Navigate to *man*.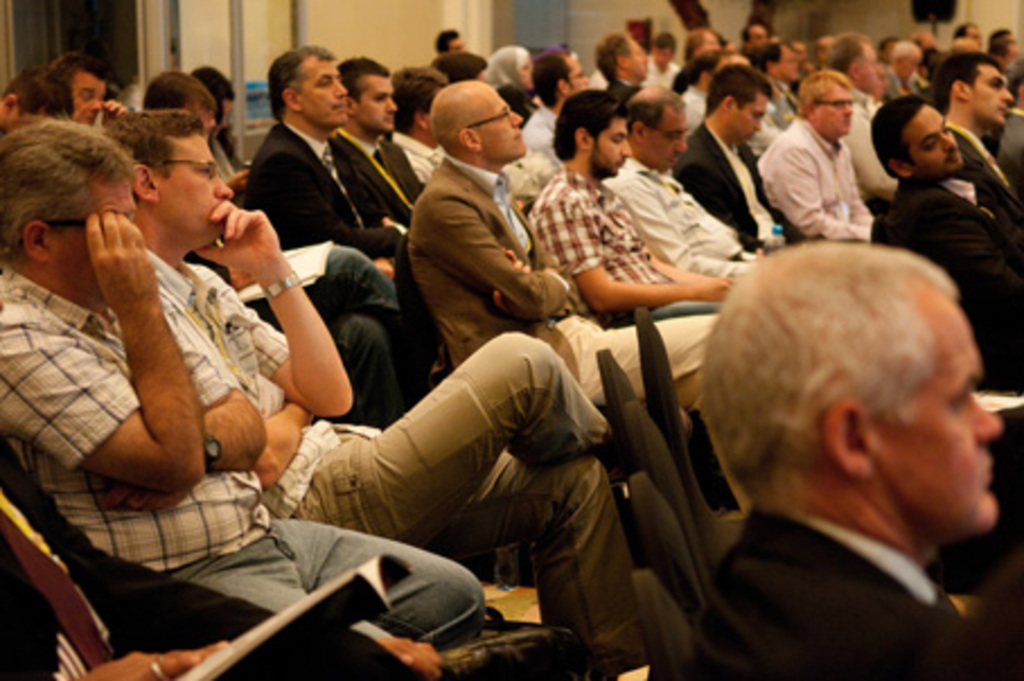
Navigation target: <bbox>647, 29, 674, 90</bbox>.
